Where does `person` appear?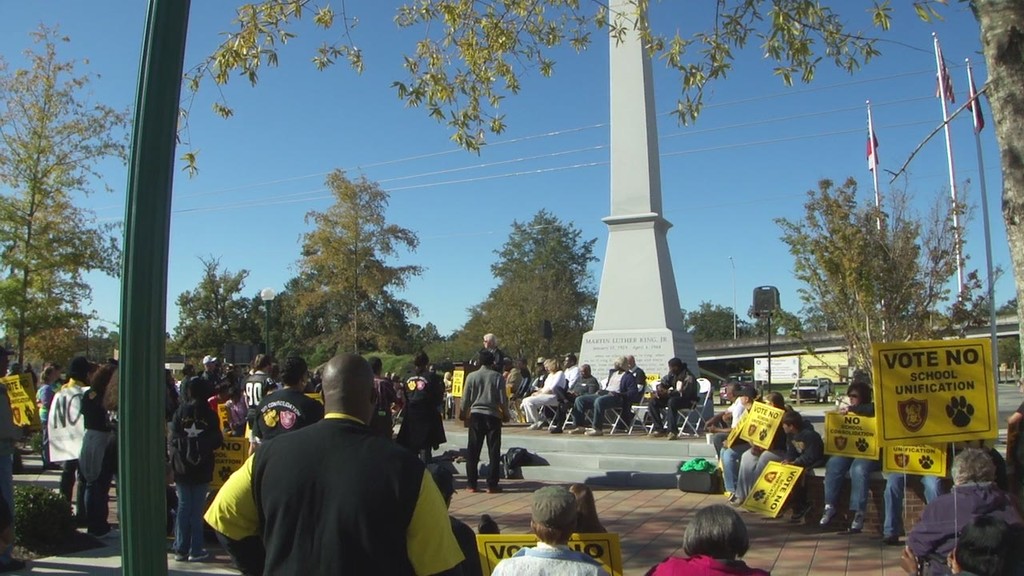
Appears at 1006,391,1023,471.
